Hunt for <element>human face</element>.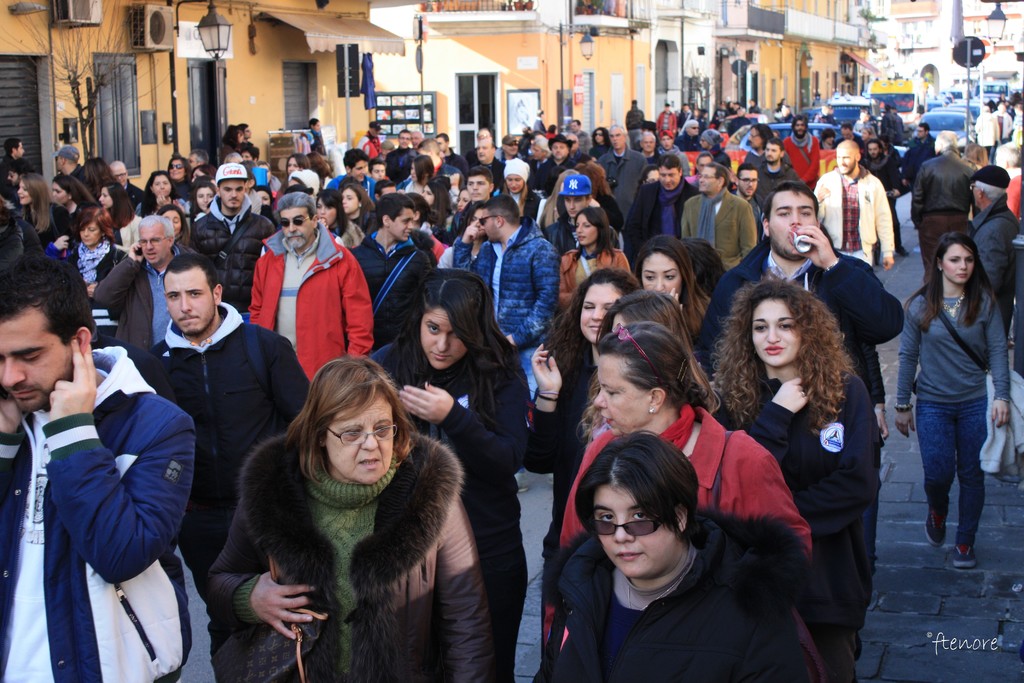
Hunted down at rect(575, 211, 600, 247).
